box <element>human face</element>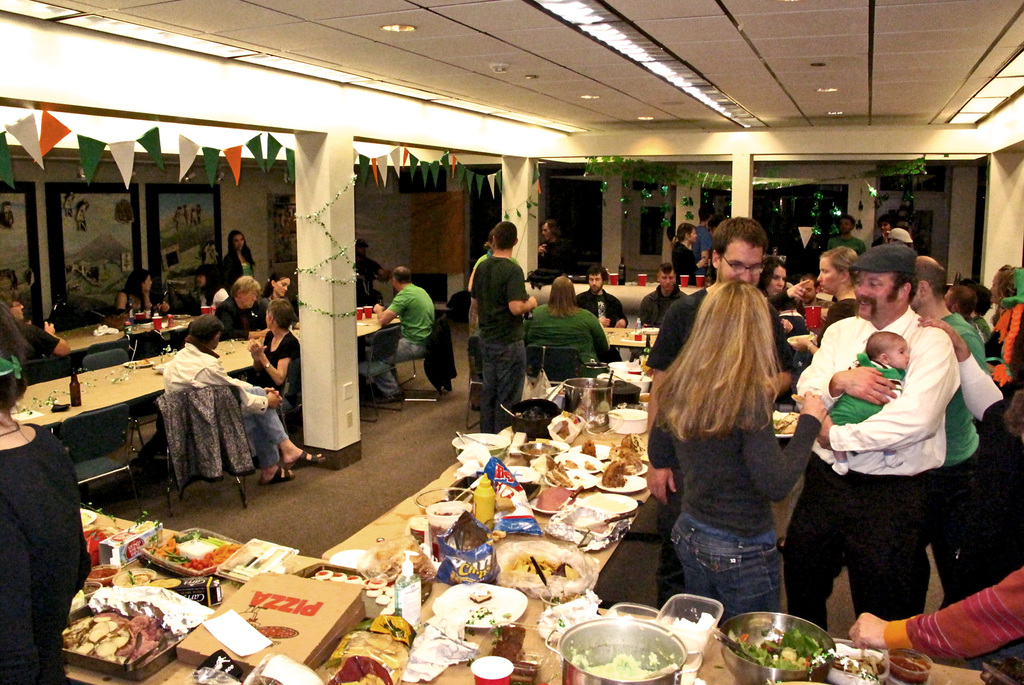
bbox=(276, 277, 289, 294)
